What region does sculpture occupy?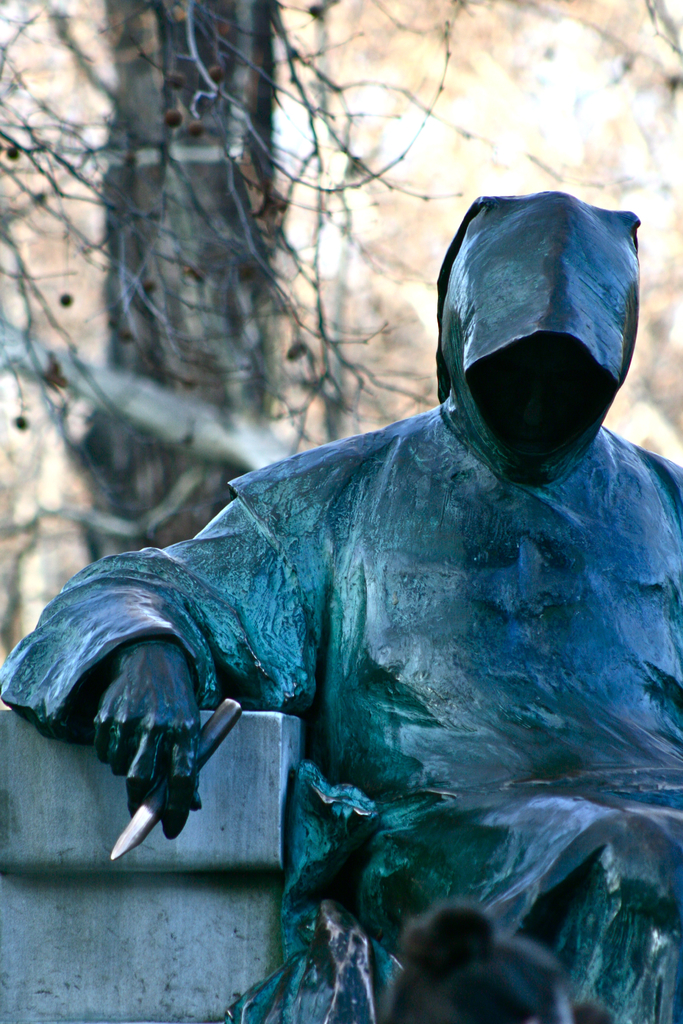
0,175,682,1023.
